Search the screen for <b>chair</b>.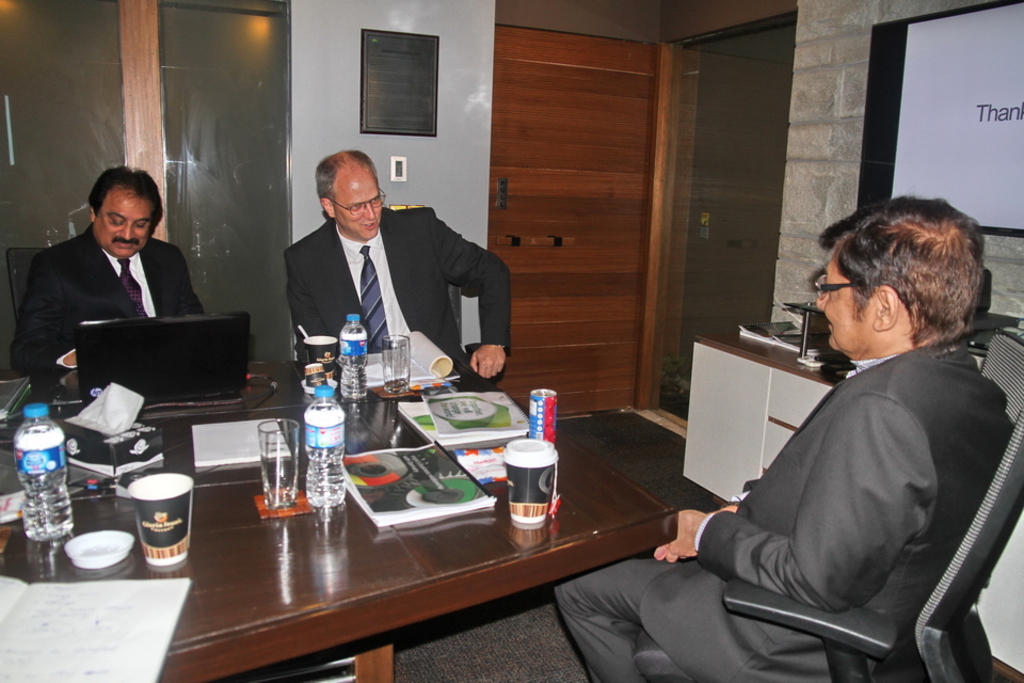
Found at l=719, t=319, r=1023, b=682.
